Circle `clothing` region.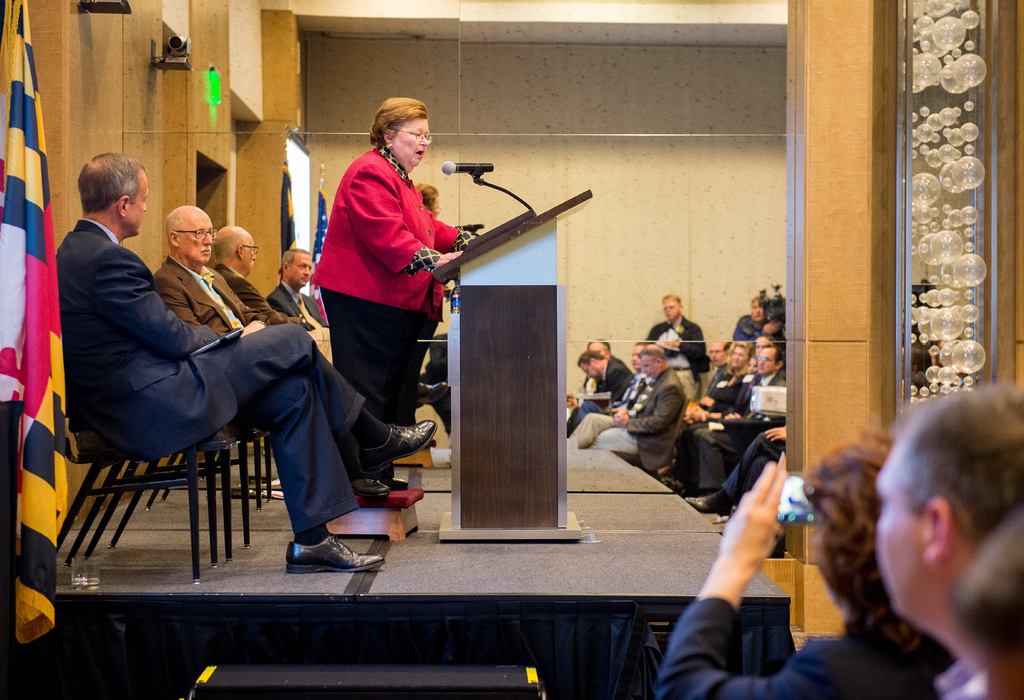
Region: bbox(643, 313, 714, 402).
